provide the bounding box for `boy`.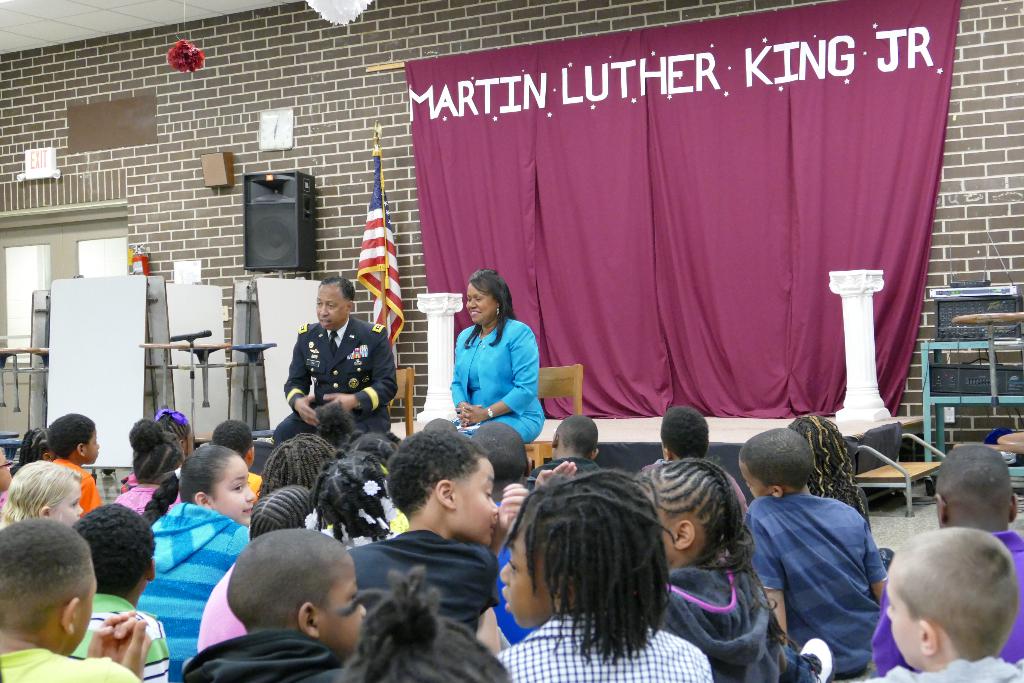
(x1=852, y1=529, x2=1017, y2=682).
